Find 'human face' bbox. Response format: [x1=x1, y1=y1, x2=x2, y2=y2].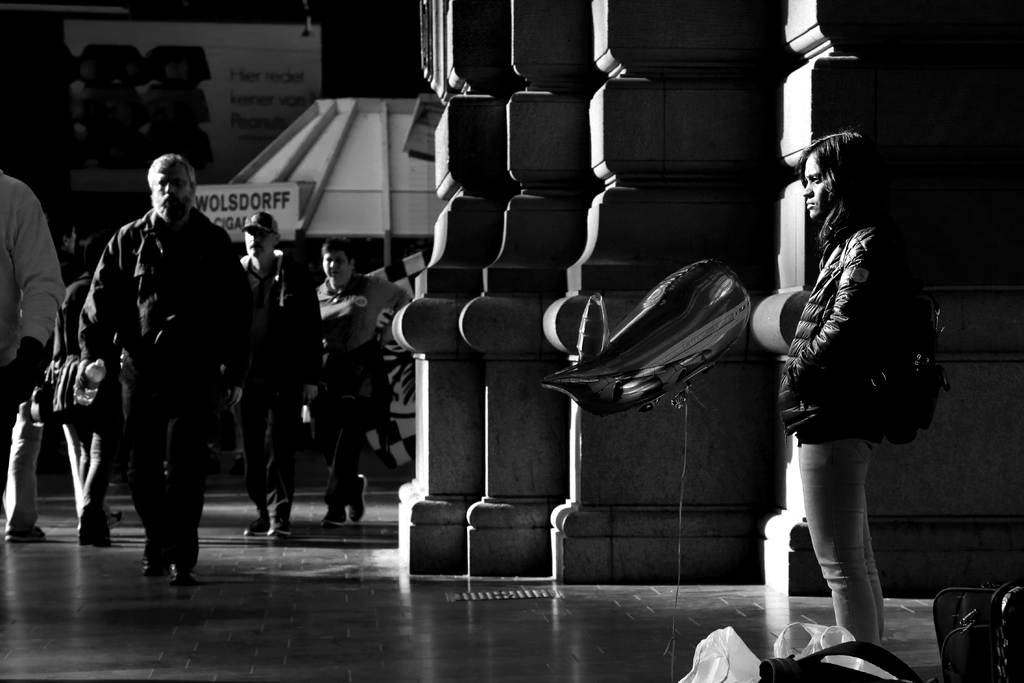
[x1=805, y1=156, x2=820, y2=218].
